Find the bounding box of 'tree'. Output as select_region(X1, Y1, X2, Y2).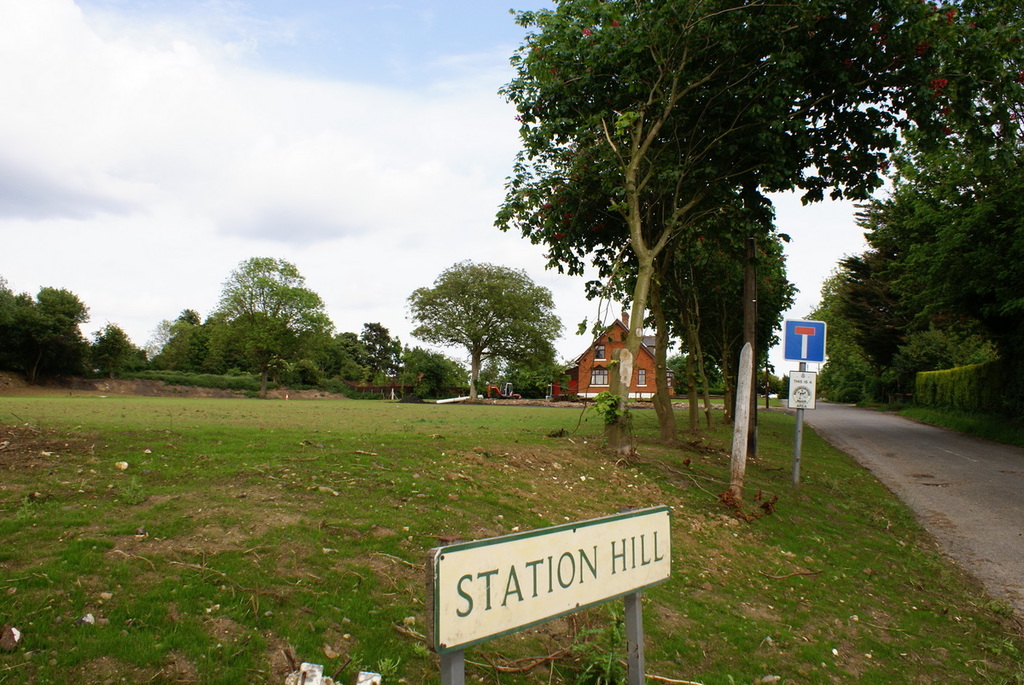
select_region(499, 325, 553, 398).
